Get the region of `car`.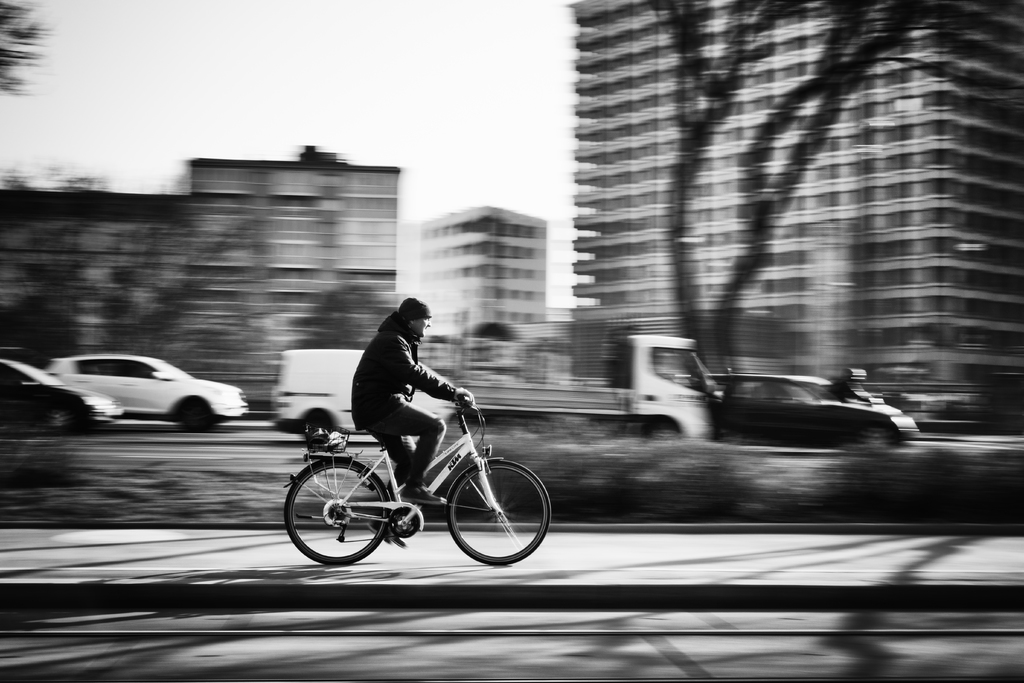
{"left": 0, "top": 352, "right": 136, "bottom": 447}.
